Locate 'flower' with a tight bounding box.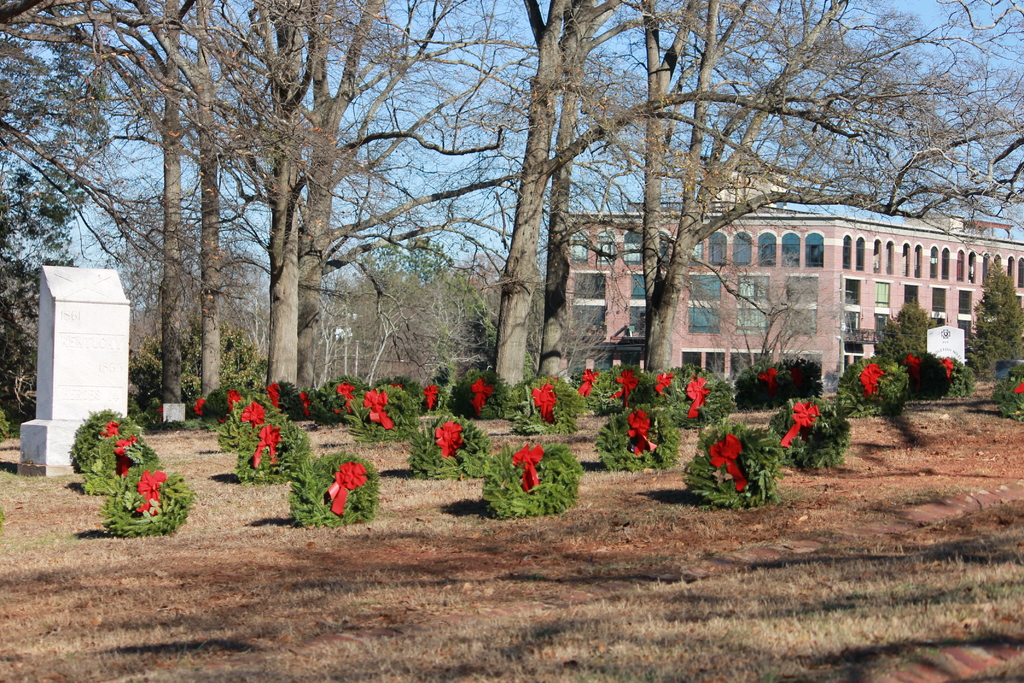
[470, 378, 494, 418].
